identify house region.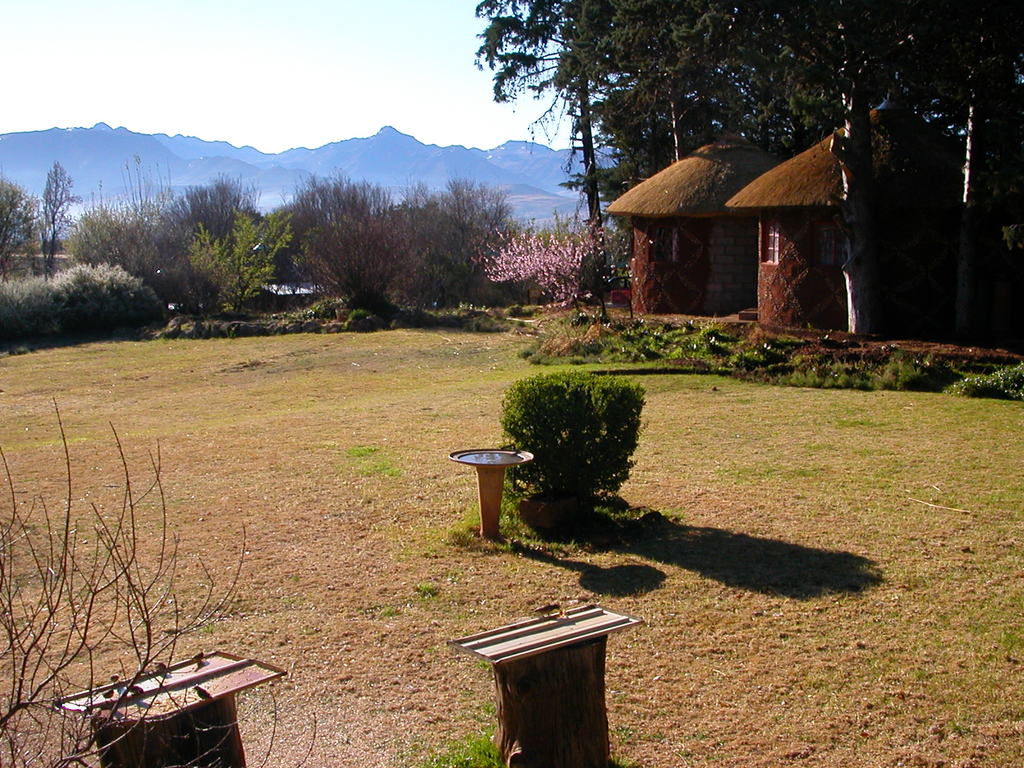
Region: [x1=690, y1=108, x2=906, y2=337].
